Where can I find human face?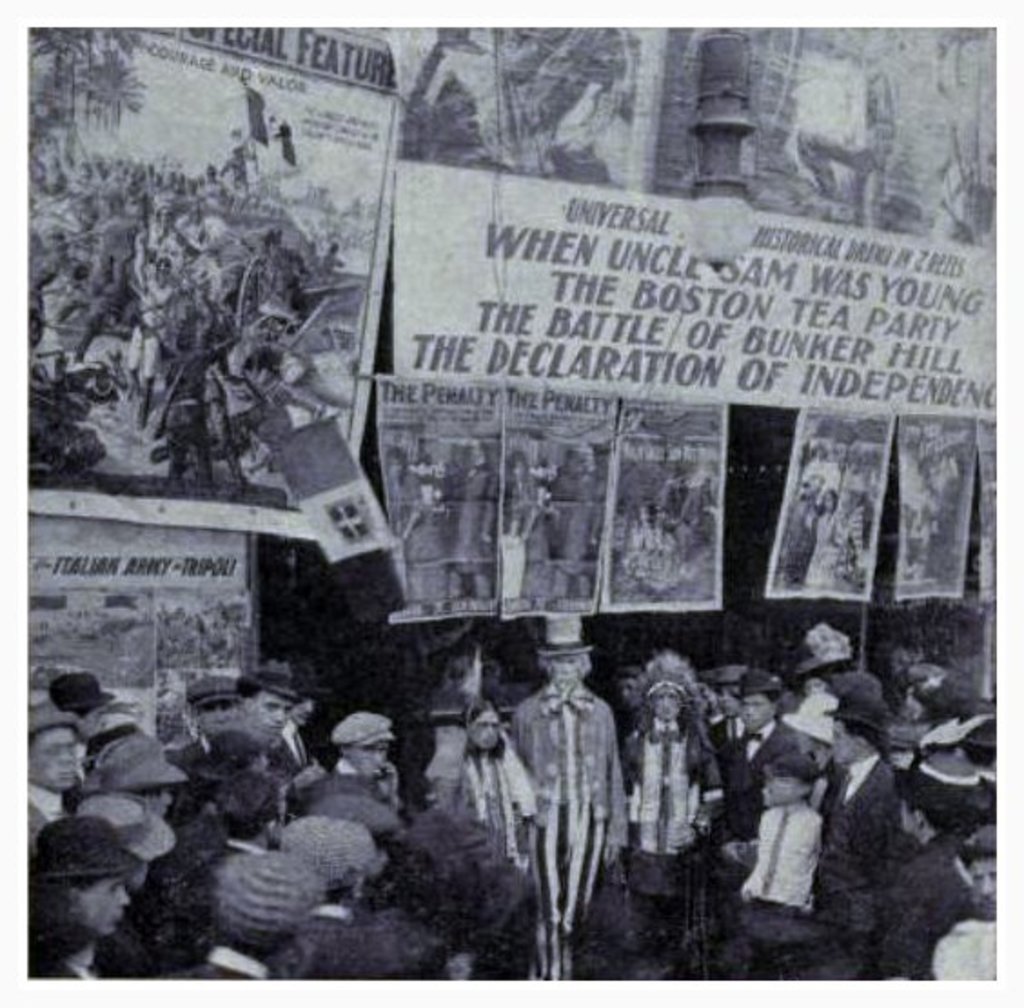
You can find it at 768/774/802/805.
